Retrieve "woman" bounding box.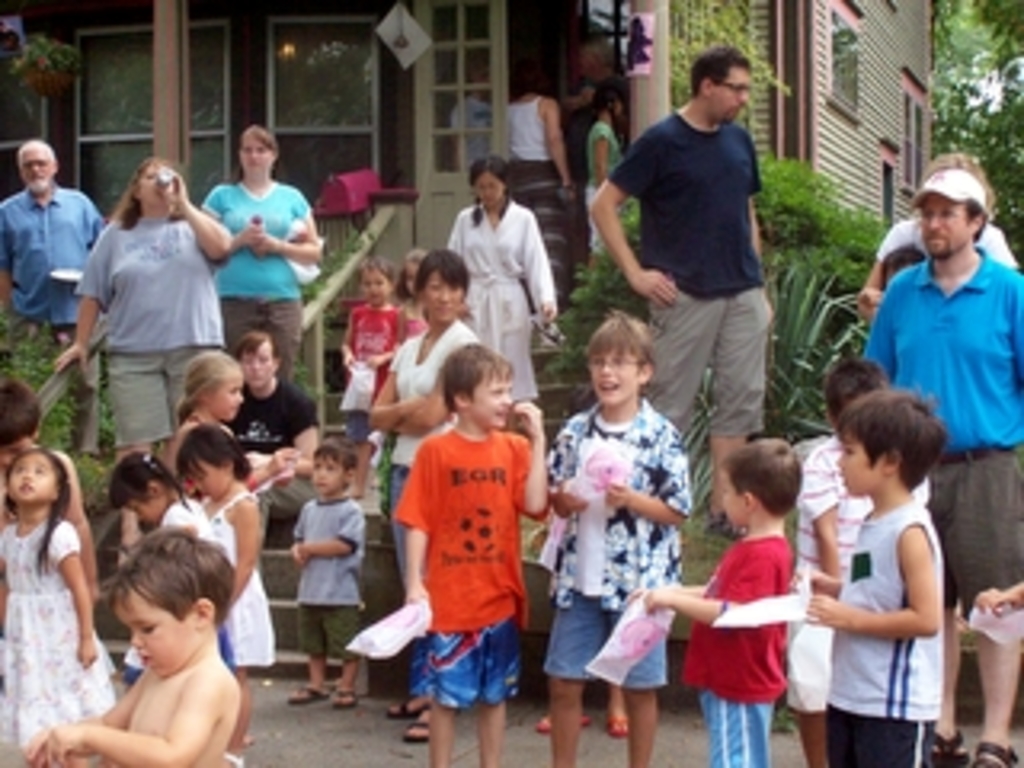
Bounding box: {"left": 362, "top": 246, "right": 483, "bottom": 742}.
